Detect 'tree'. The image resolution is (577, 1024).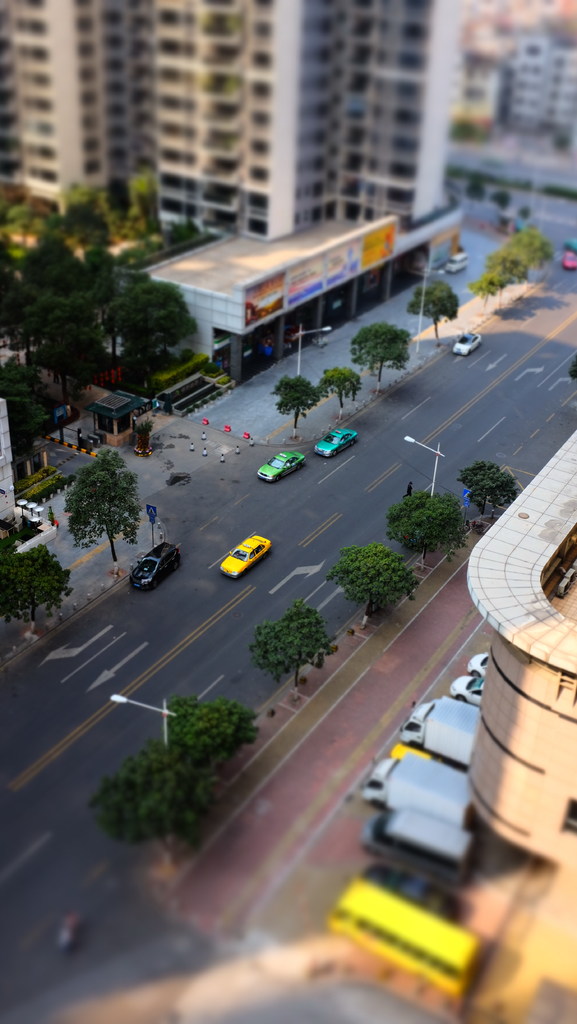
[x1=108, y1=259, x2=193, y2=376].
